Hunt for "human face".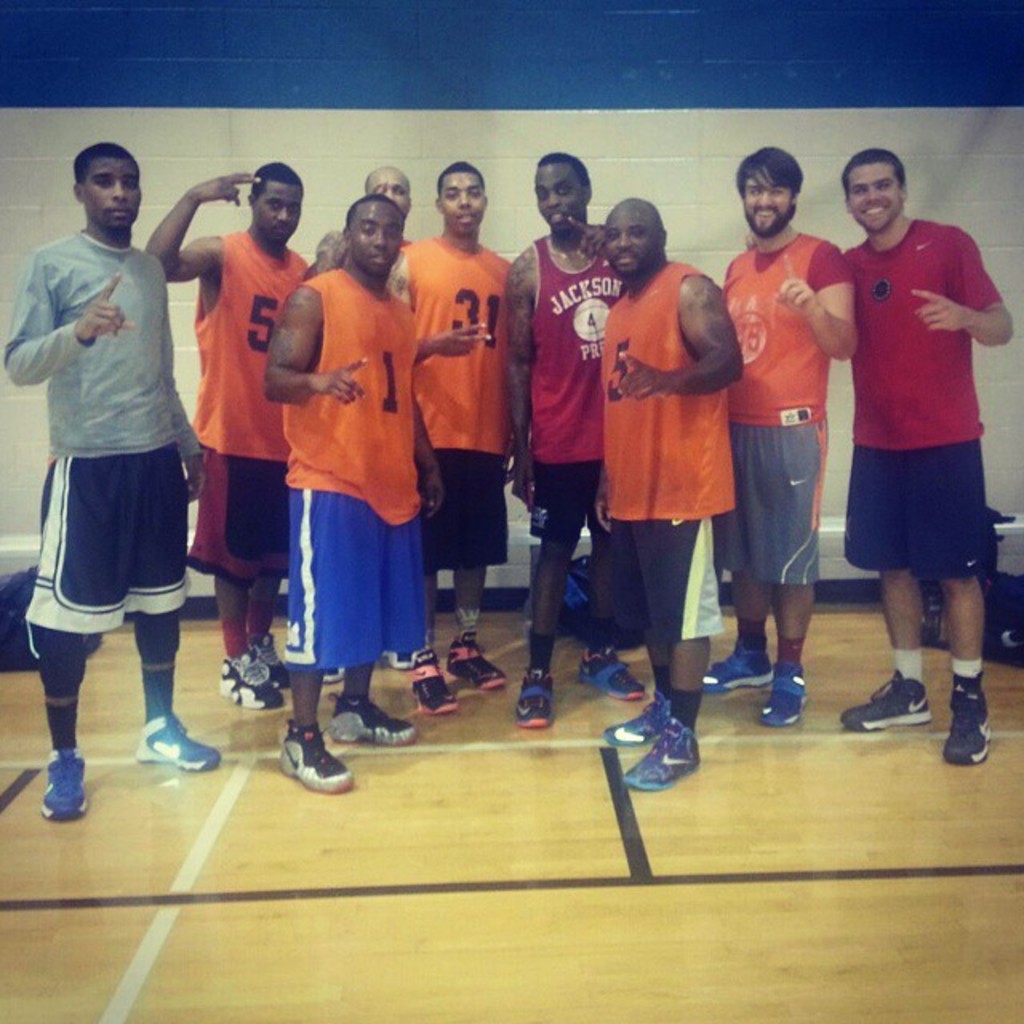
Hunted down at (x1=373, y1=170, x2=411, y2=216).
